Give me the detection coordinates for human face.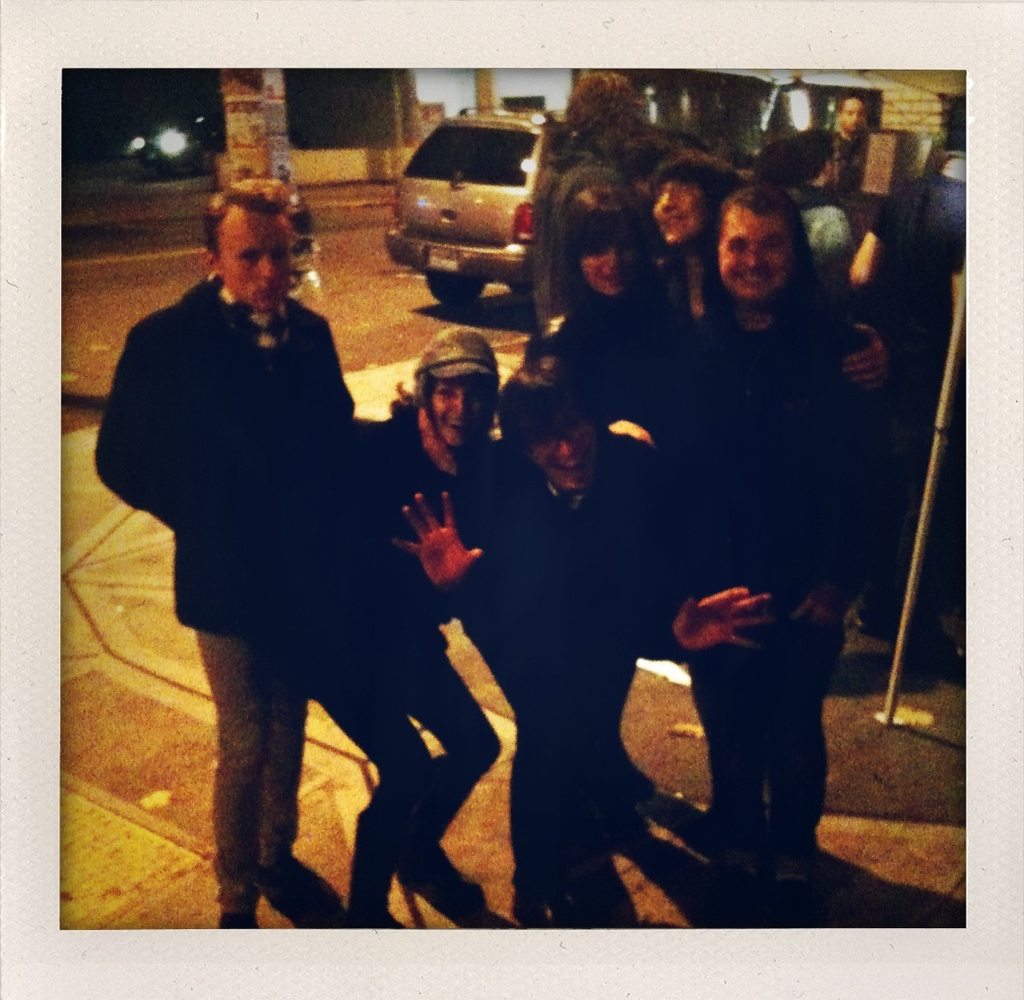
{"x1": 659, "y1": 184, "x2": 702, "y2": 245}.
